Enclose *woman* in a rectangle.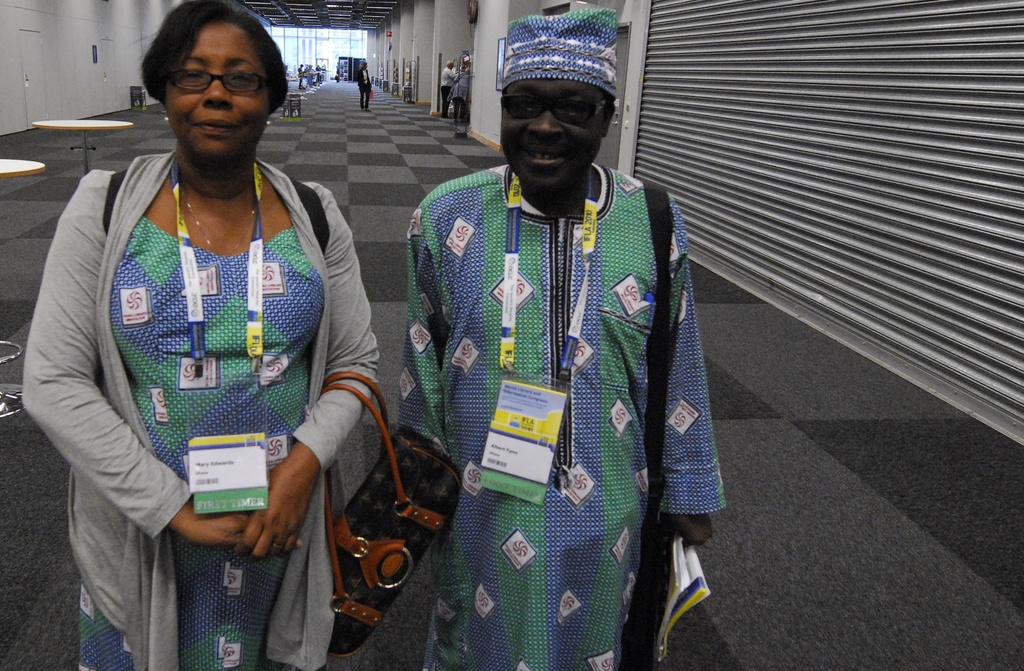
bbox=(25, 34, 396, 638).
